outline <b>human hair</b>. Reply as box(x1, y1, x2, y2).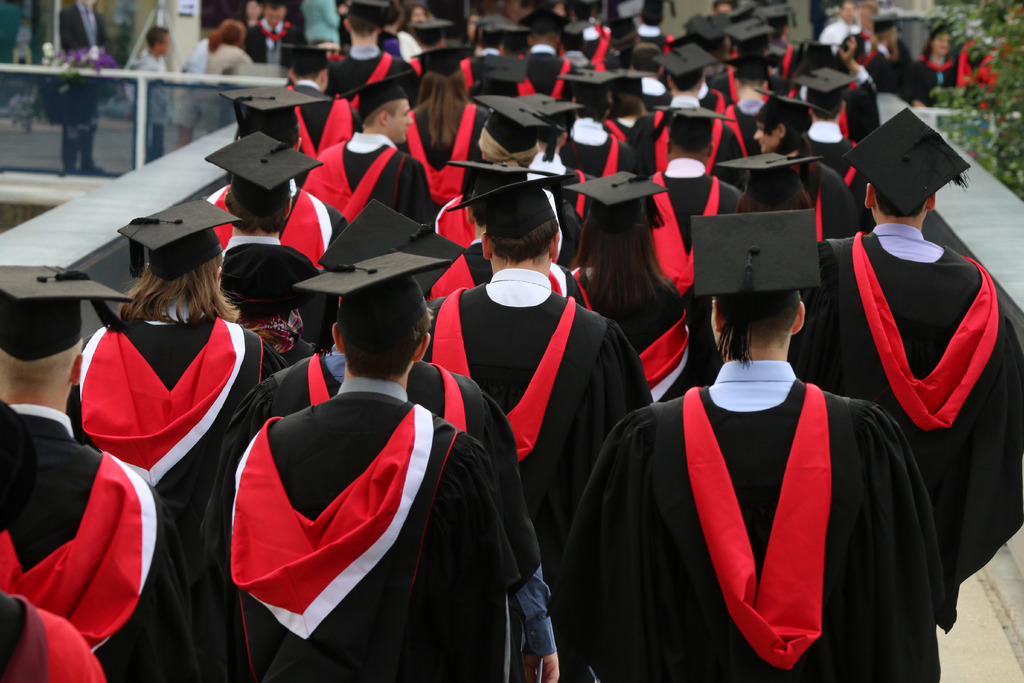
box(209, 17, 245, 51).
